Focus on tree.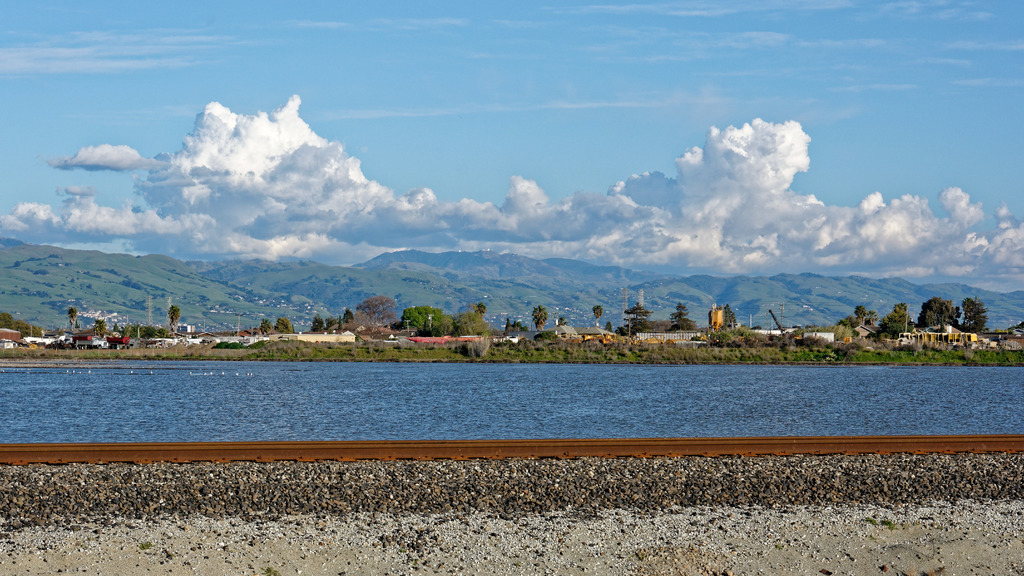
Focused at 56,309,77,342.
